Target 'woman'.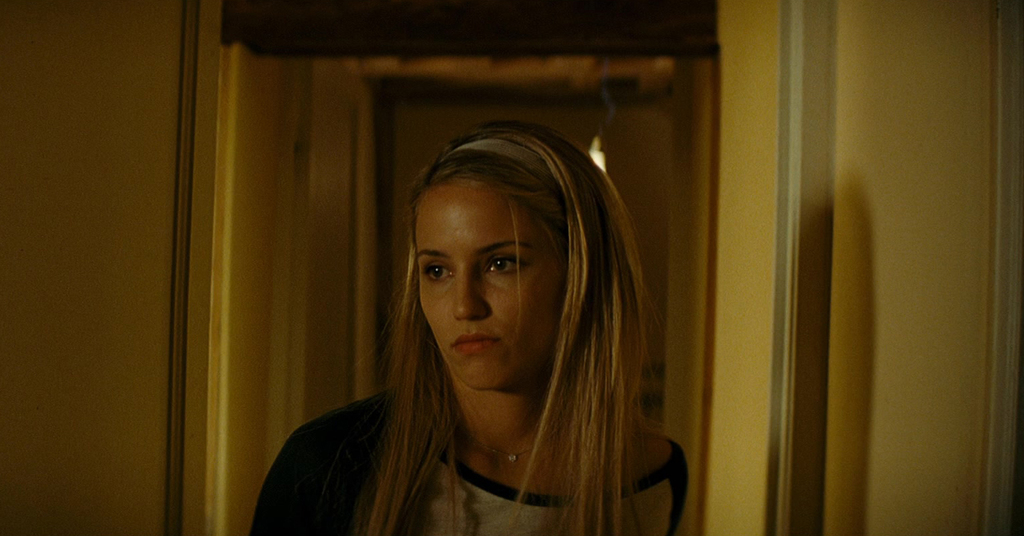
Target region: <region>203, 92, 672, 528</region>.
